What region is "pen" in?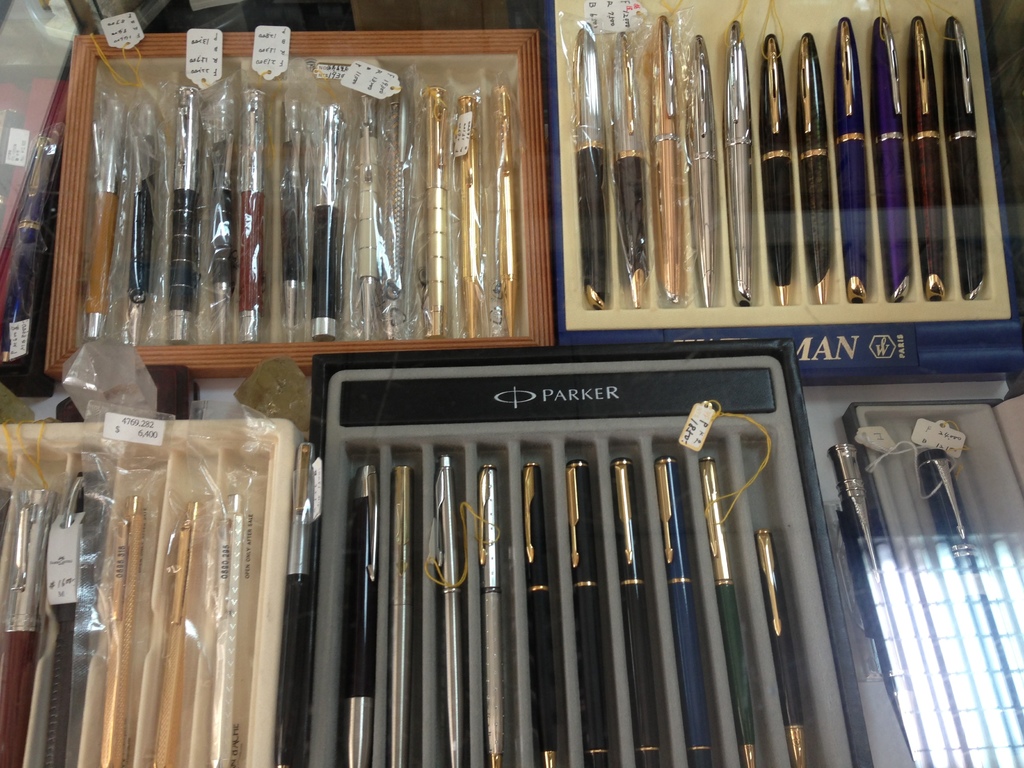
(left=244, top=86, right=269, bottom=349).
